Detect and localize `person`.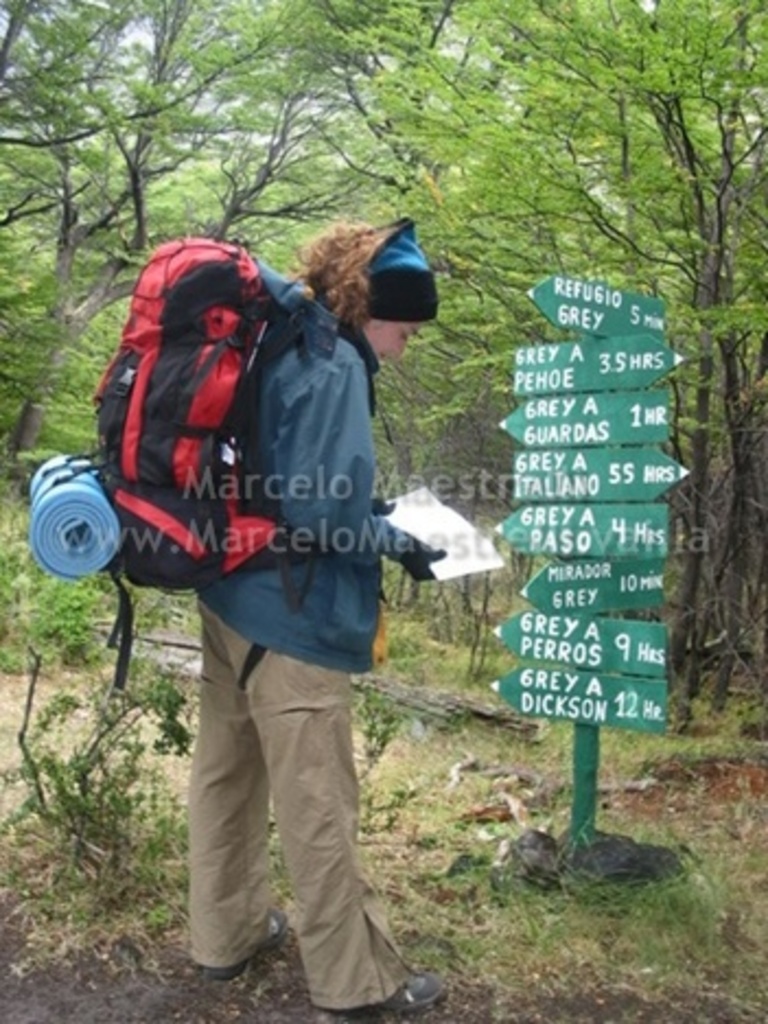
Localized at l=188, t=219, r=446, b=1017.
